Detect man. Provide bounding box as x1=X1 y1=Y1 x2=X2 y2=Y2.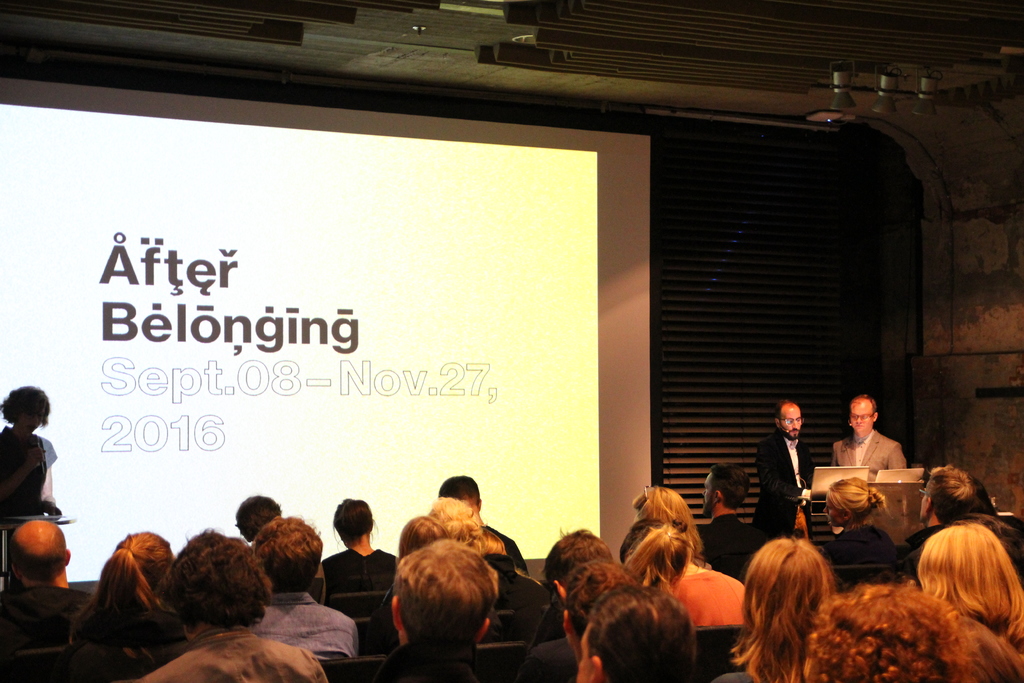
x1=378 y1=540 x2=500 y2=682.
